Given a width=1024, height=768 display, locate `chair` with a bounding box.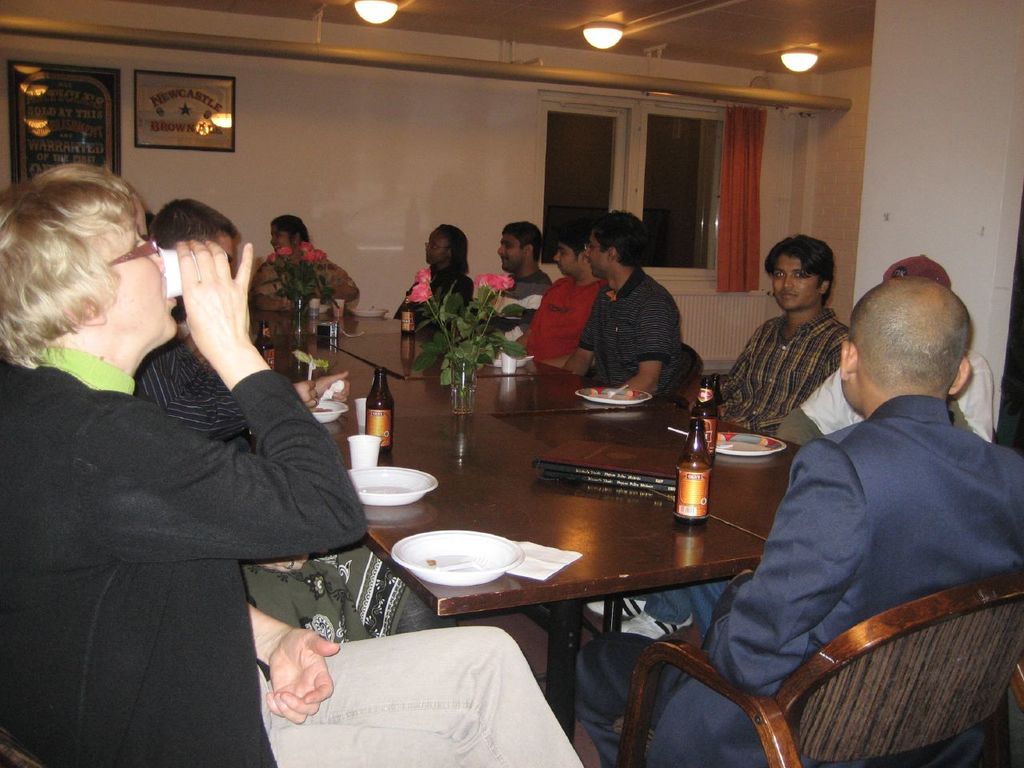
Located: box=[614, 568, 1023, 767].
